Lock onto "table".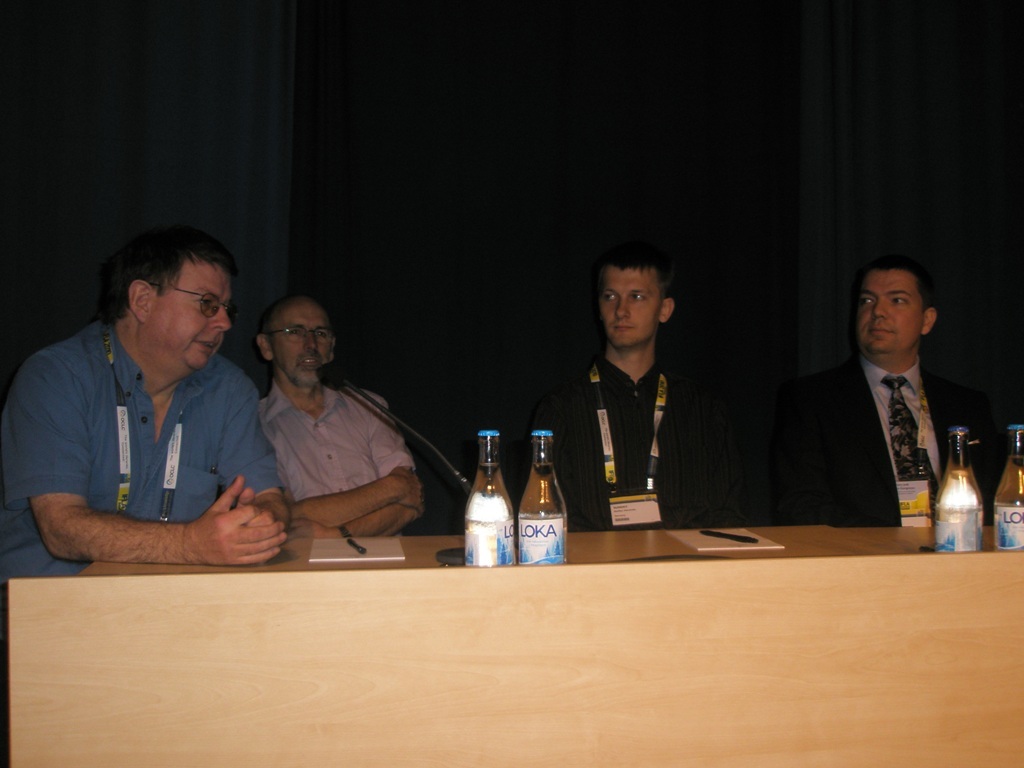
Locked: crop(21, 486, 1023, 731).
